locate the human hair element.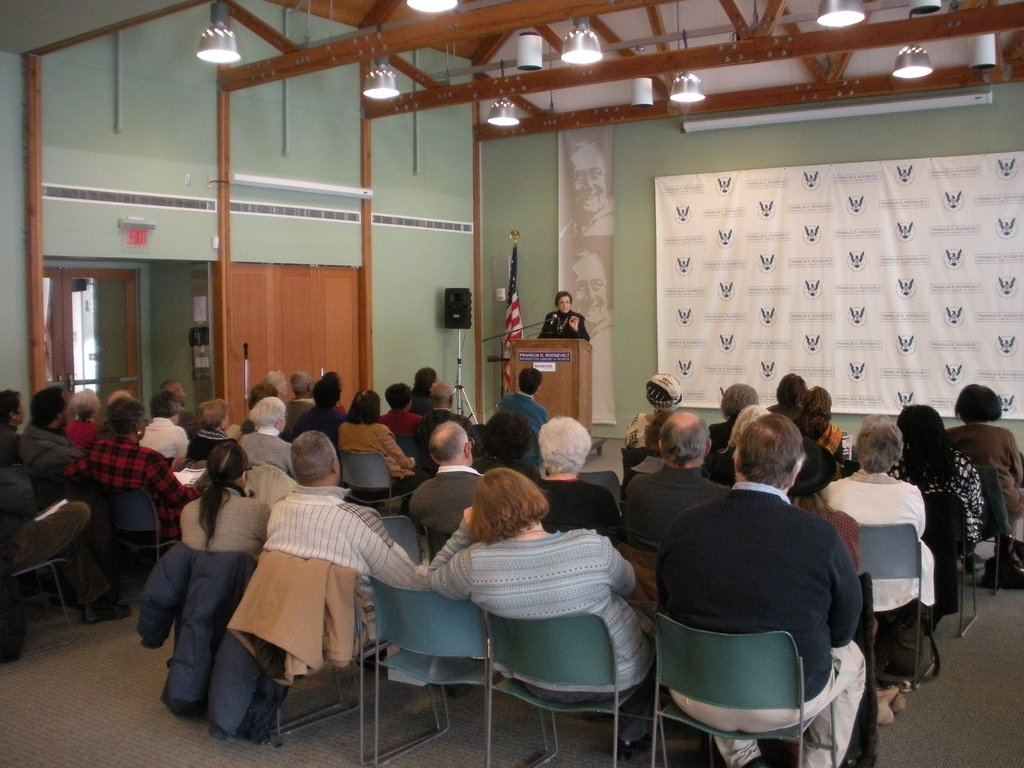
Element bbox: region(894, 401, 963, 492).
